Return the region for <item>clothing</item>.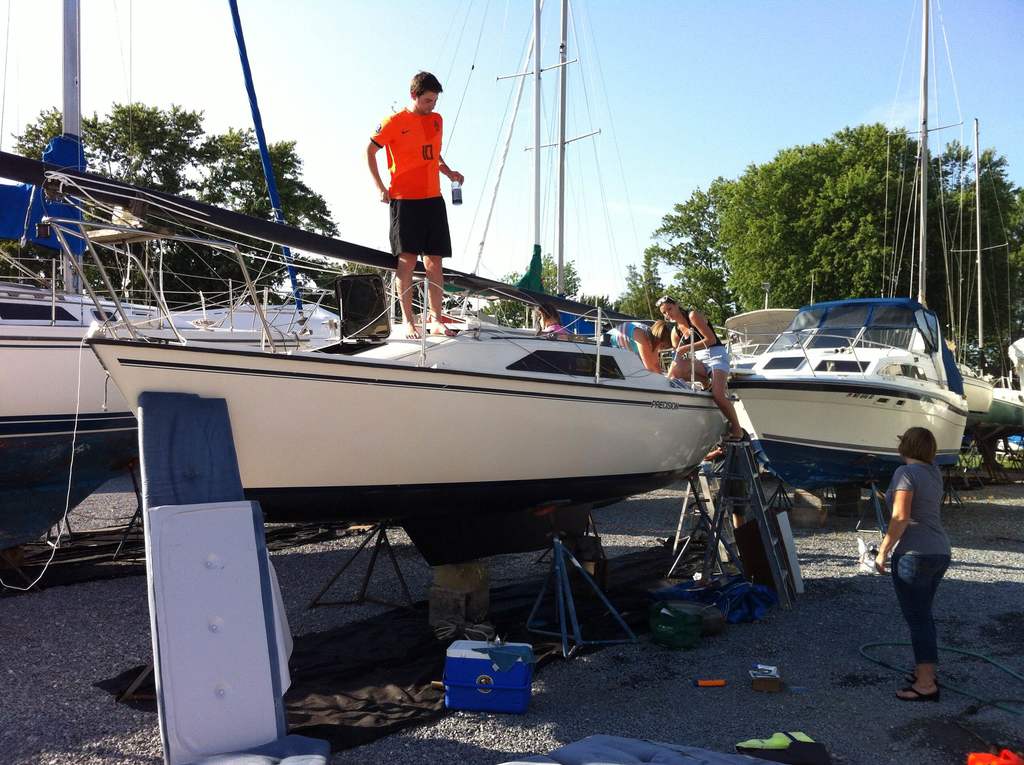
BBox(599, 319, 652, 357).
